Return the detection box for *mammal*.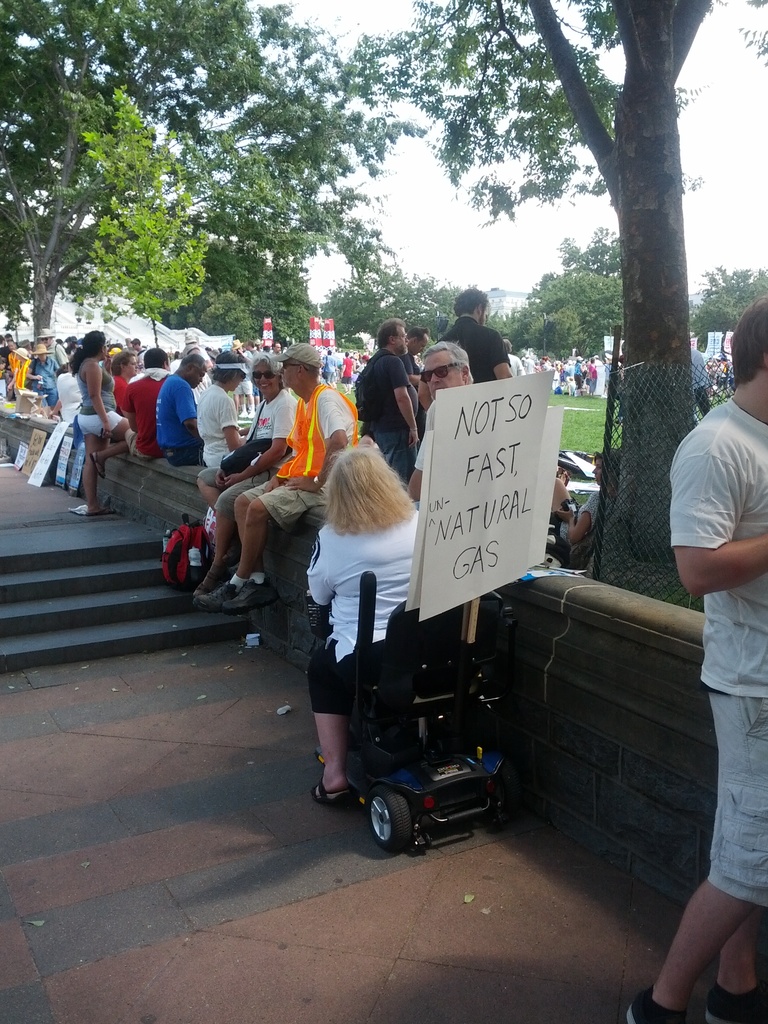
Rect(193, 343, 254, 467).
